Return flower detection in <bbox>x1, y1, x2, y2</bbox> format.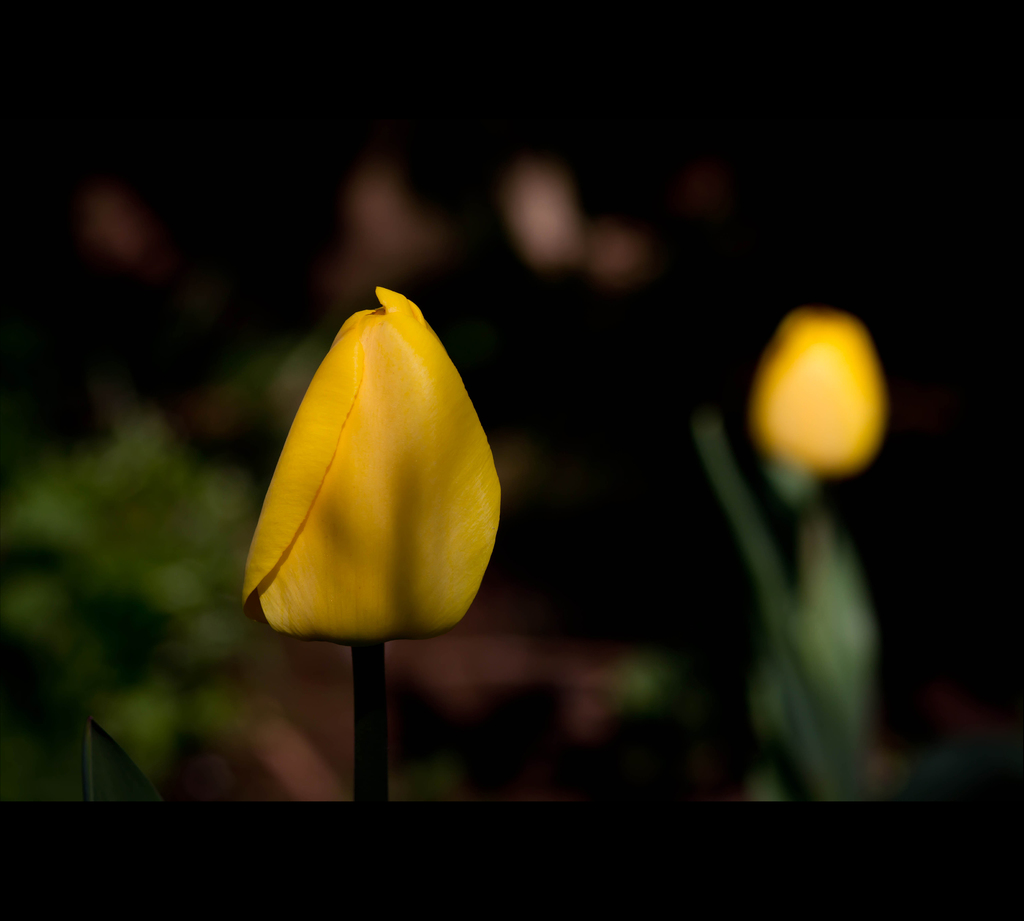
<bbox>221, 266, 514, 671</bbox>.
